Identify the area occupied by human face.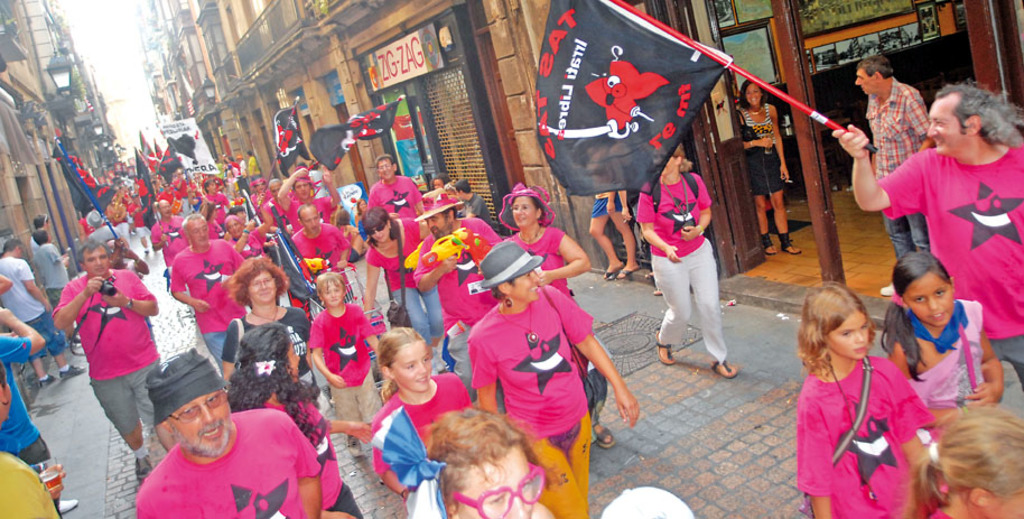
Area: {"x1": 253, "y1": 179, "x2": 266, "y2": 194}.
